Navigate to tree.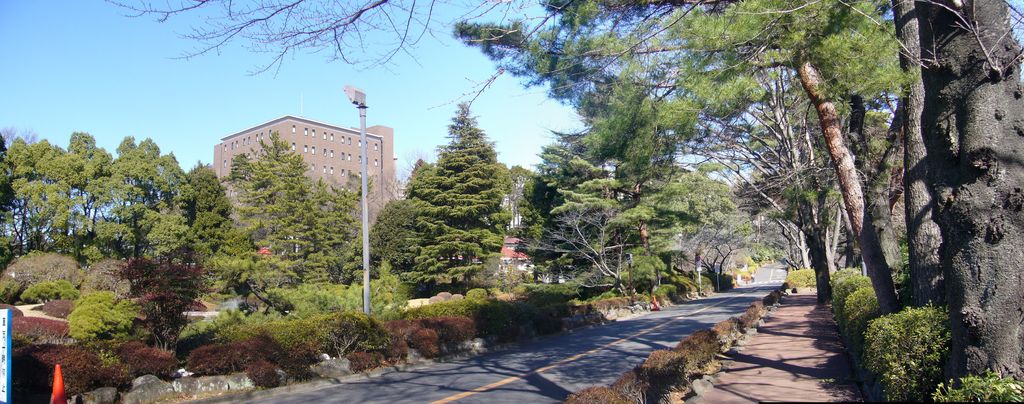
Navigation target: 231,131,310,266.
